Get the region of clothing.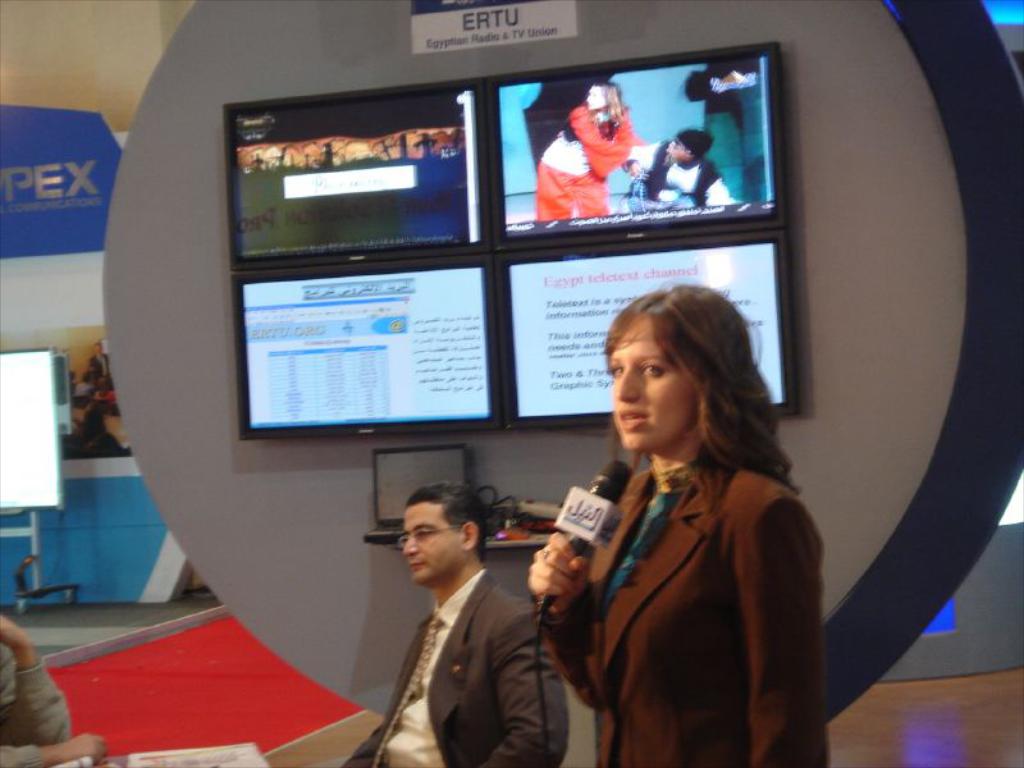
[left=0, top=643, right=76, bottom=767].
